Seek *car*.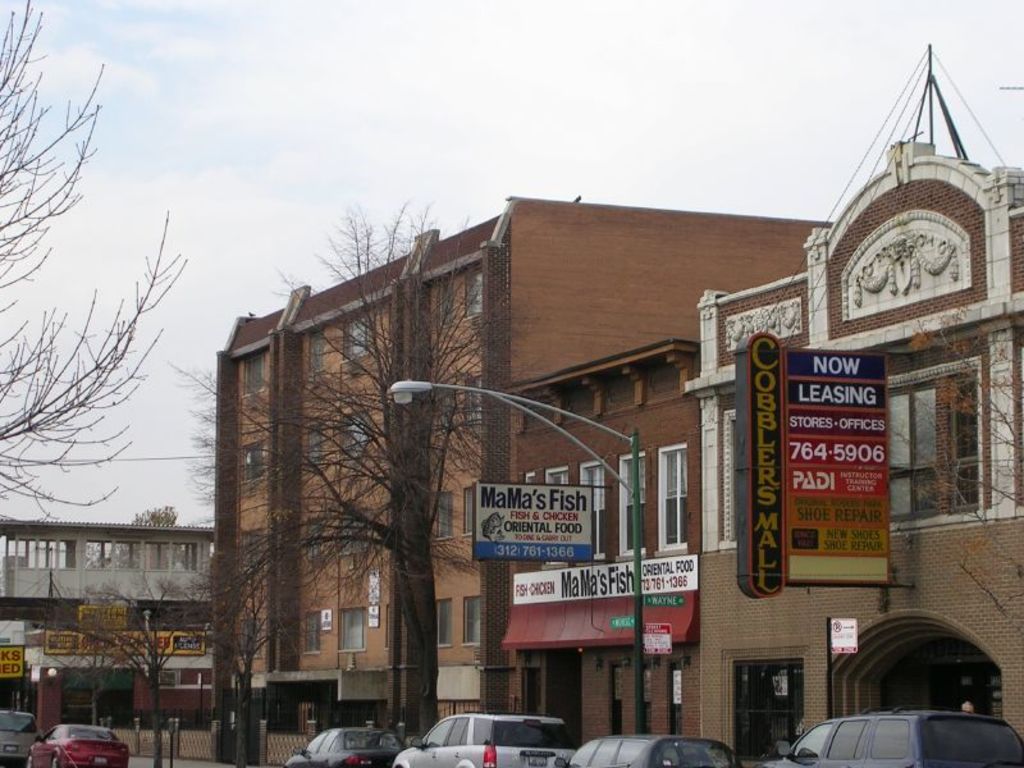
region(392, 707, 572, 767).
